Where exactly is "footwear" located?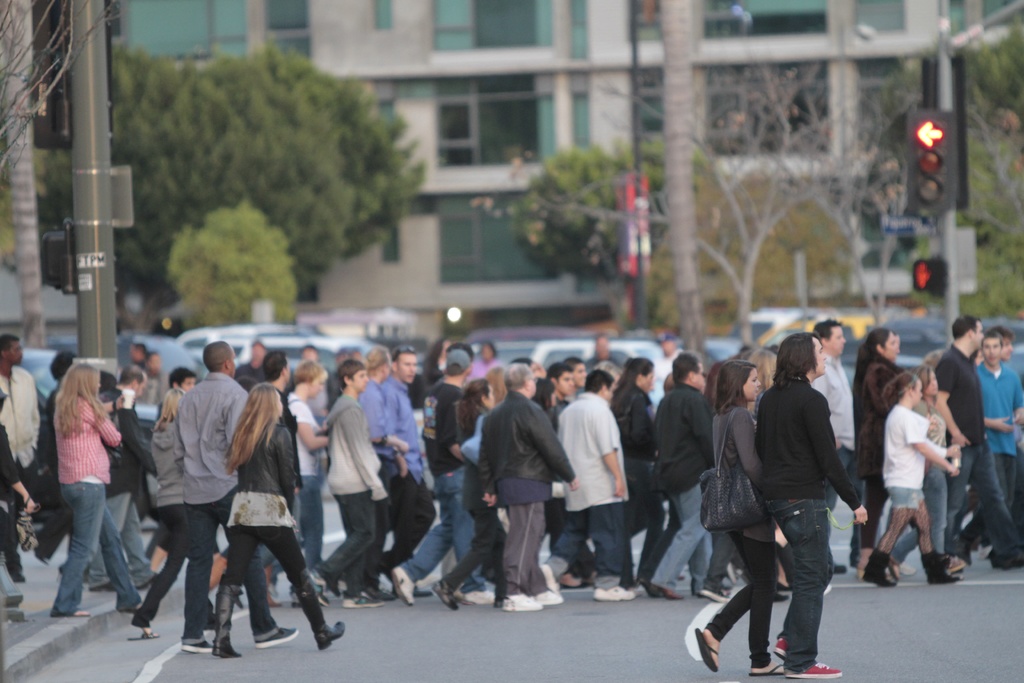
Its bounding box is bbox=[627, 579, 643, 595].
